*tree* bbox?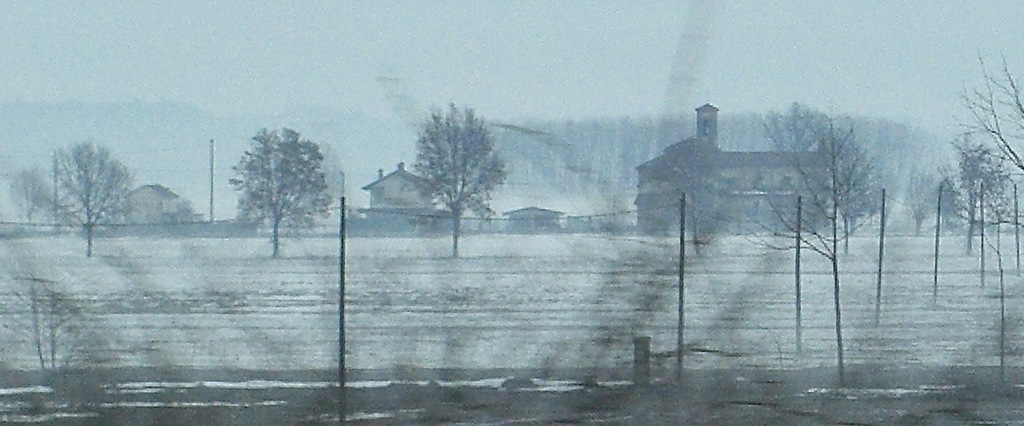
select_region(4, 164, 54, 231)
